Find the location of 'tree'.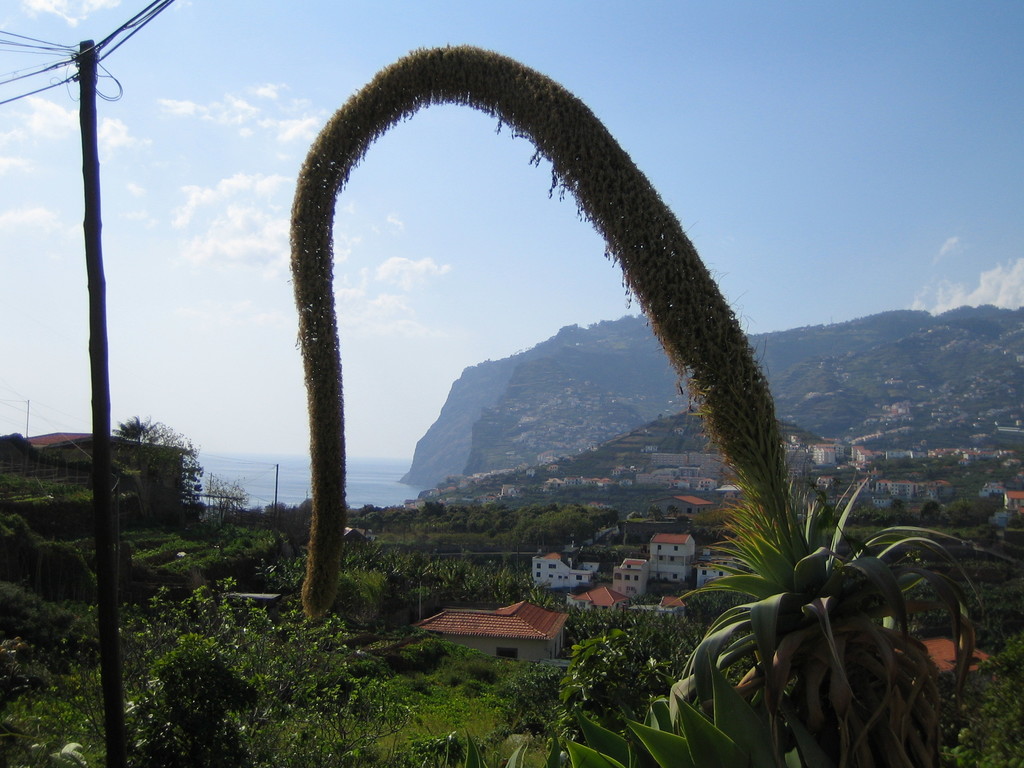
Location: region(284, 606, 405, 761).
